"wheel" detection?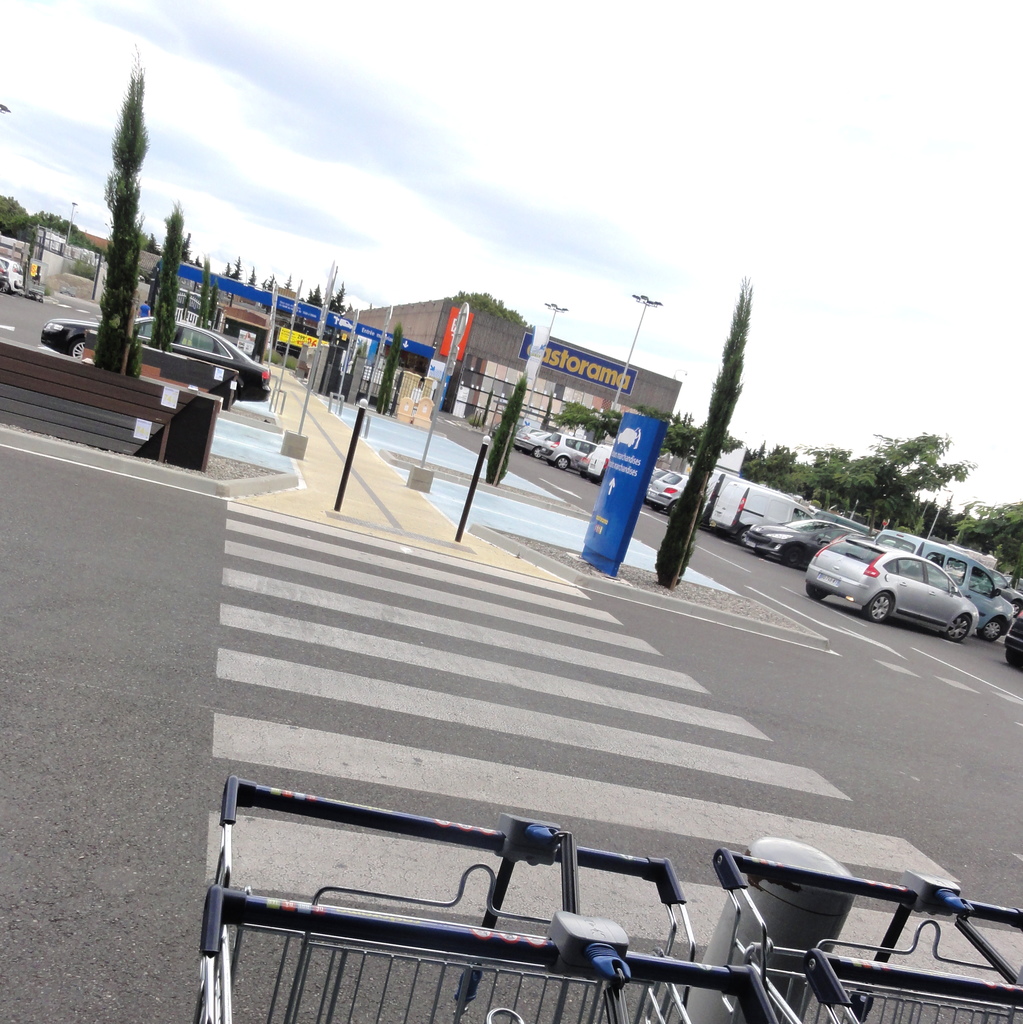
<region>983, 618, 1004, 639</region>
